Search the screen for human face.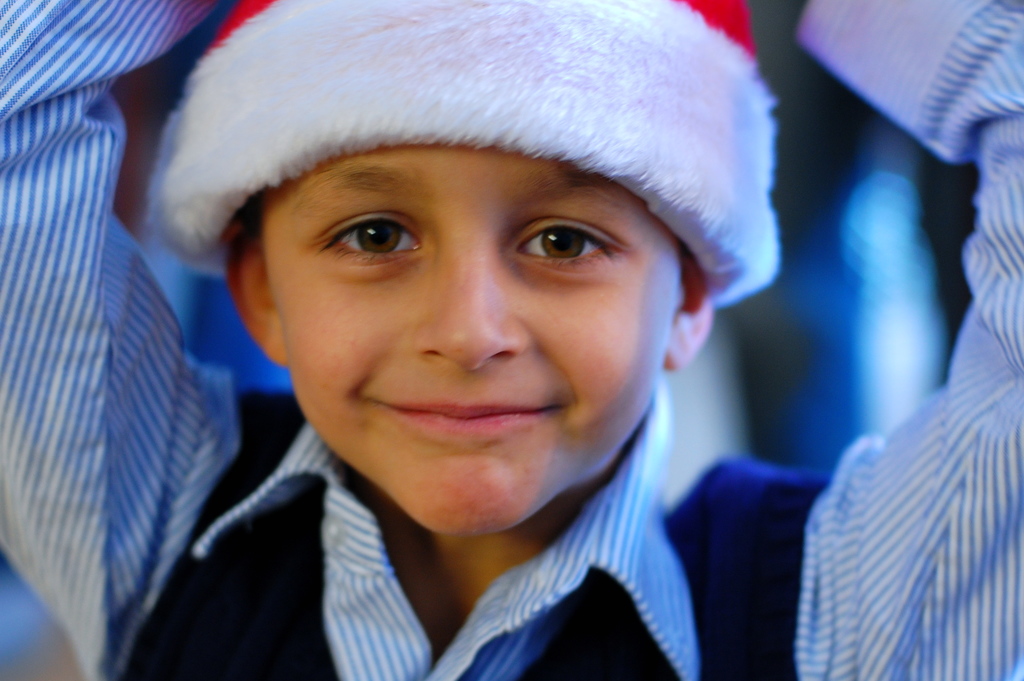
Found at pyautogui.locateOnScreen(262, 146, 675, 534).
